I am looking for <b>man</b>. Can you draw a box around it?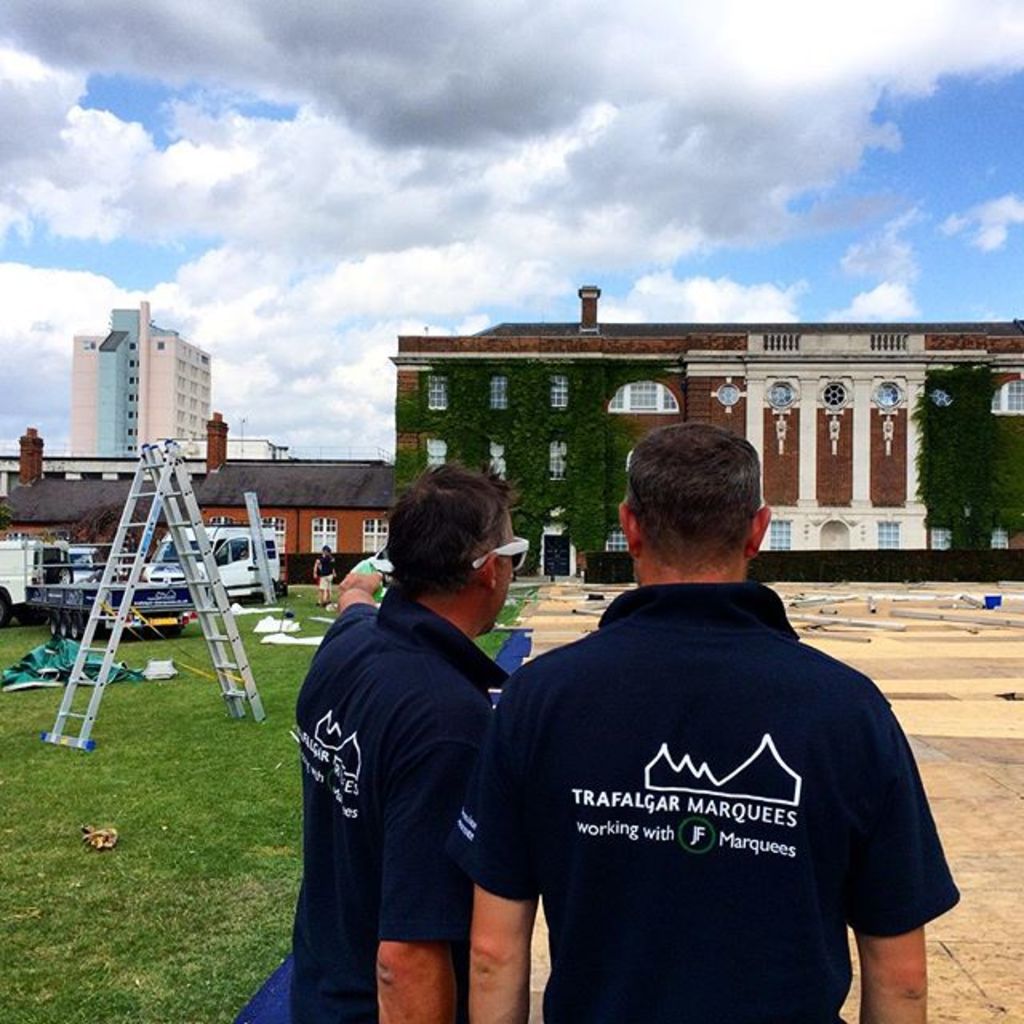
Sure, the bounding box is box=[298, 454, 512, 1022].
